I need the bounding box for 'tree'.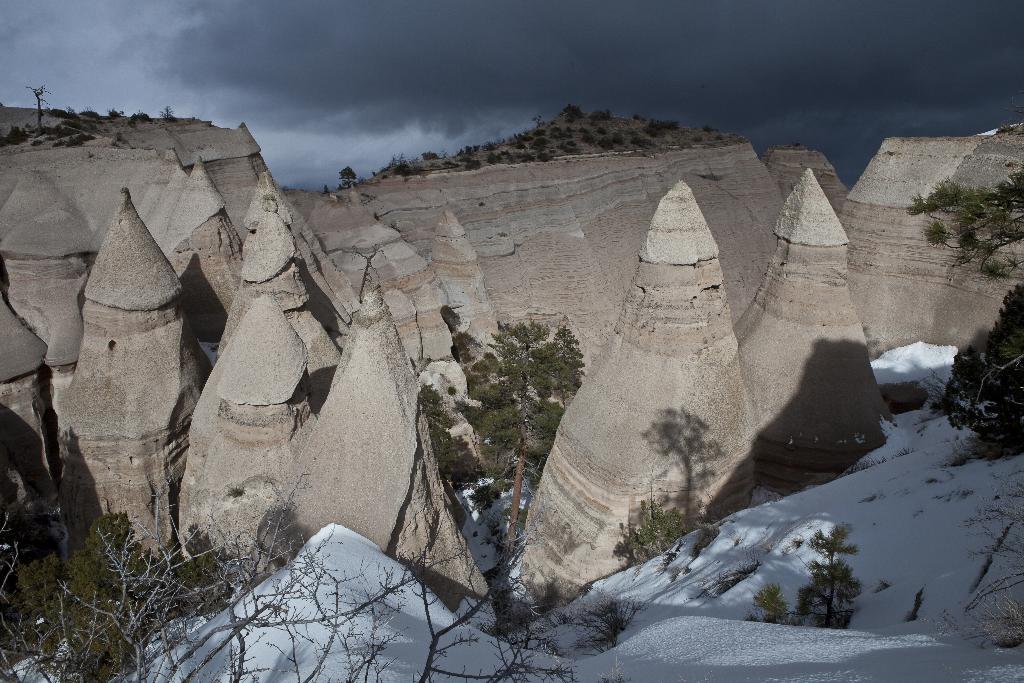
Here it is: <box>607,493,695,567</box>.
